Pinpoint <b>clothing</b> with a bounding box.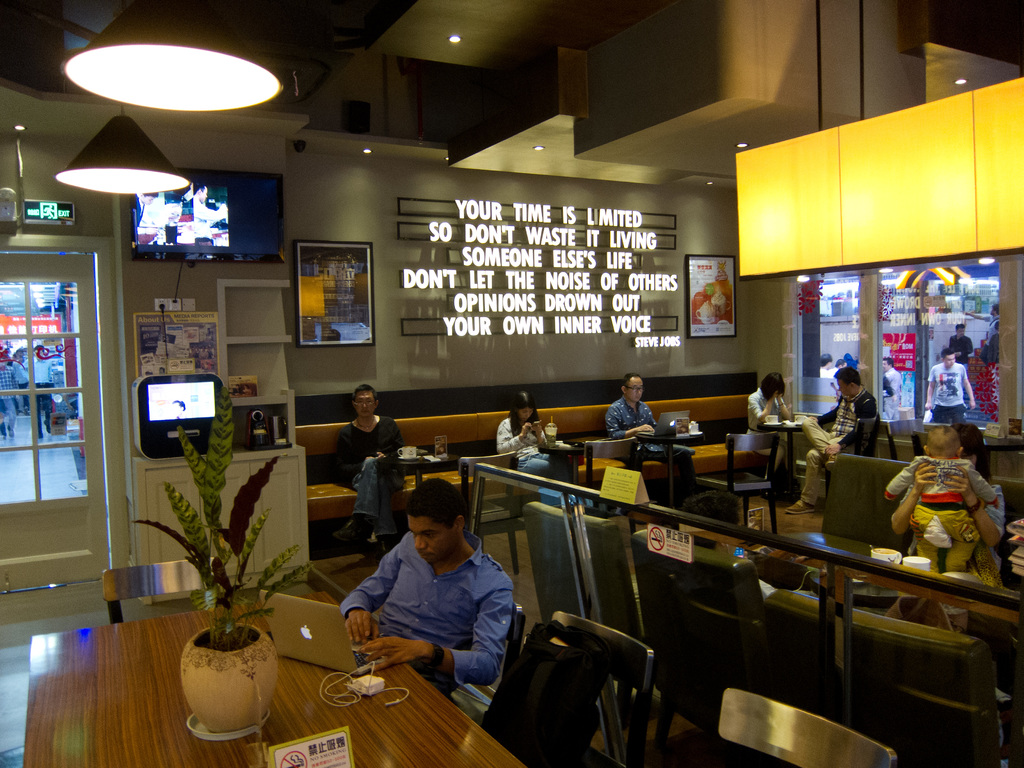
pyautogui.locateOnScreen(332, 414, 411, 536).
